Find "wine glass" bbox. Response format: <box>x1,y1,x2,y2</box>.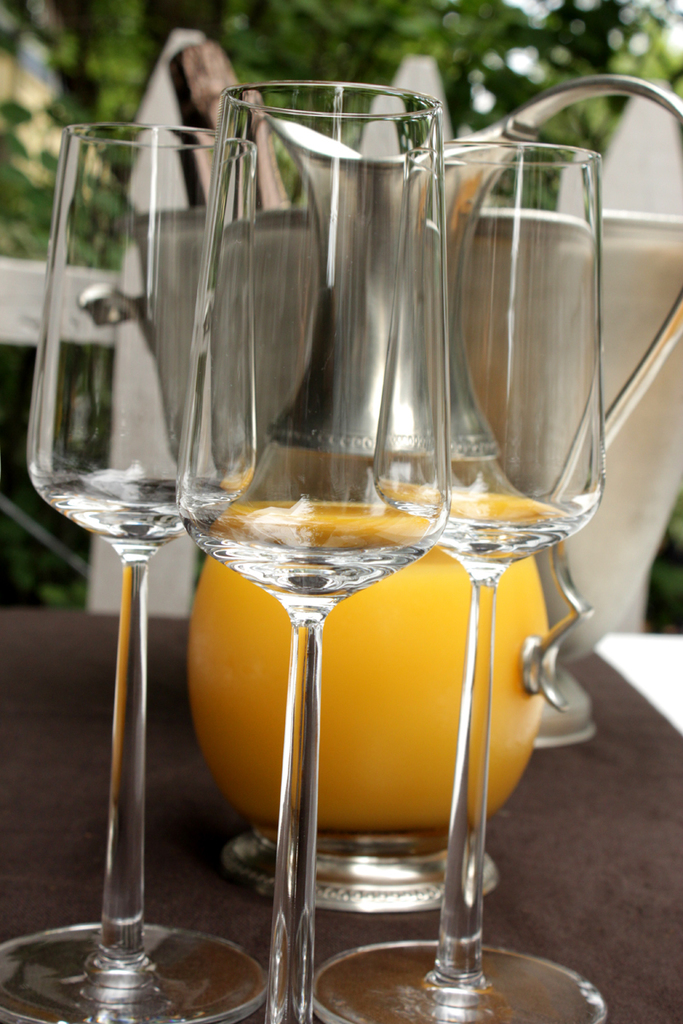
<box>317,142,601,1023</box>.
